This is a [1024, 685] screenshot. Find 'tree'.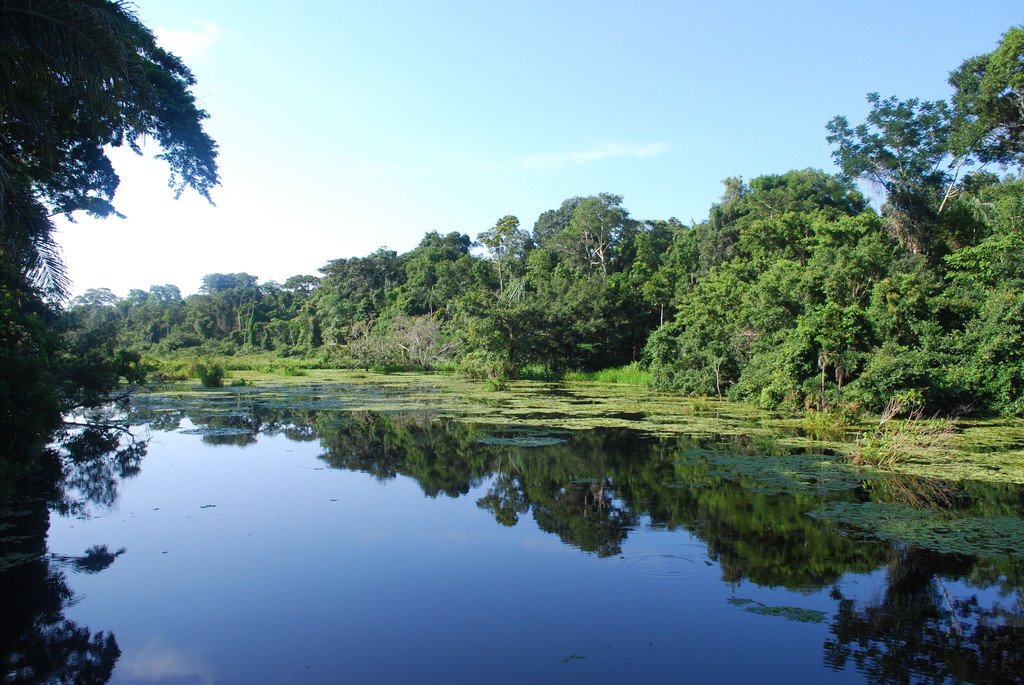
Bounding box: 978:15:1023:377.
